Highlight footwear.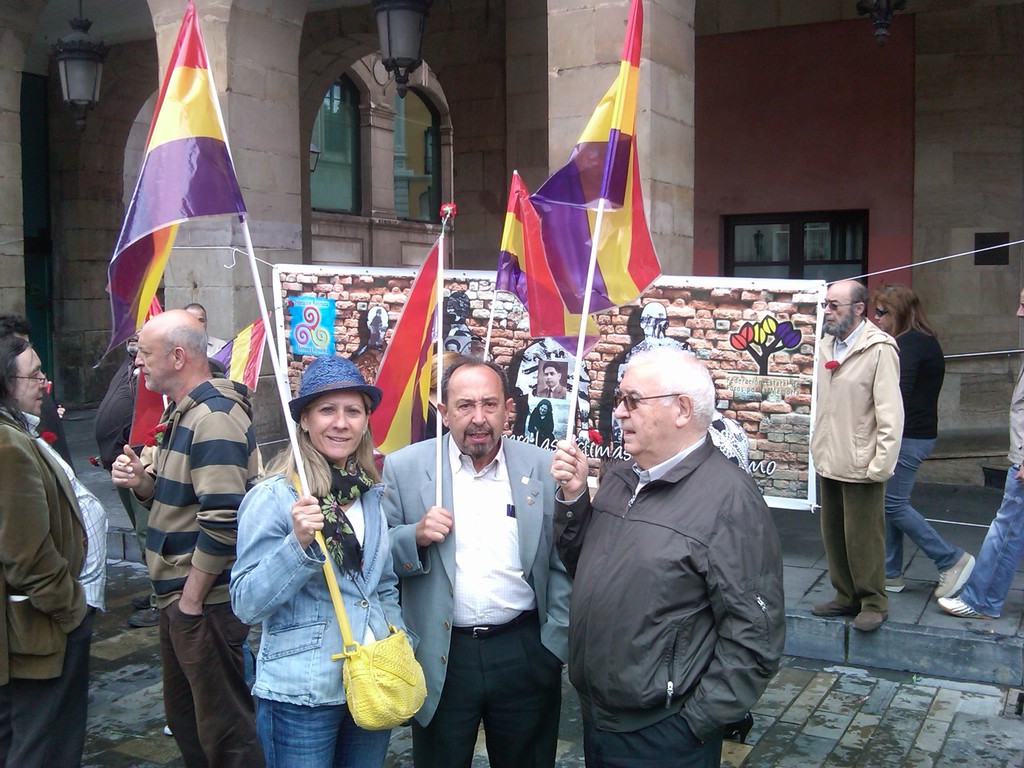
Highlighted region: (x1=927, y1=549, x2=977, y2=598).
